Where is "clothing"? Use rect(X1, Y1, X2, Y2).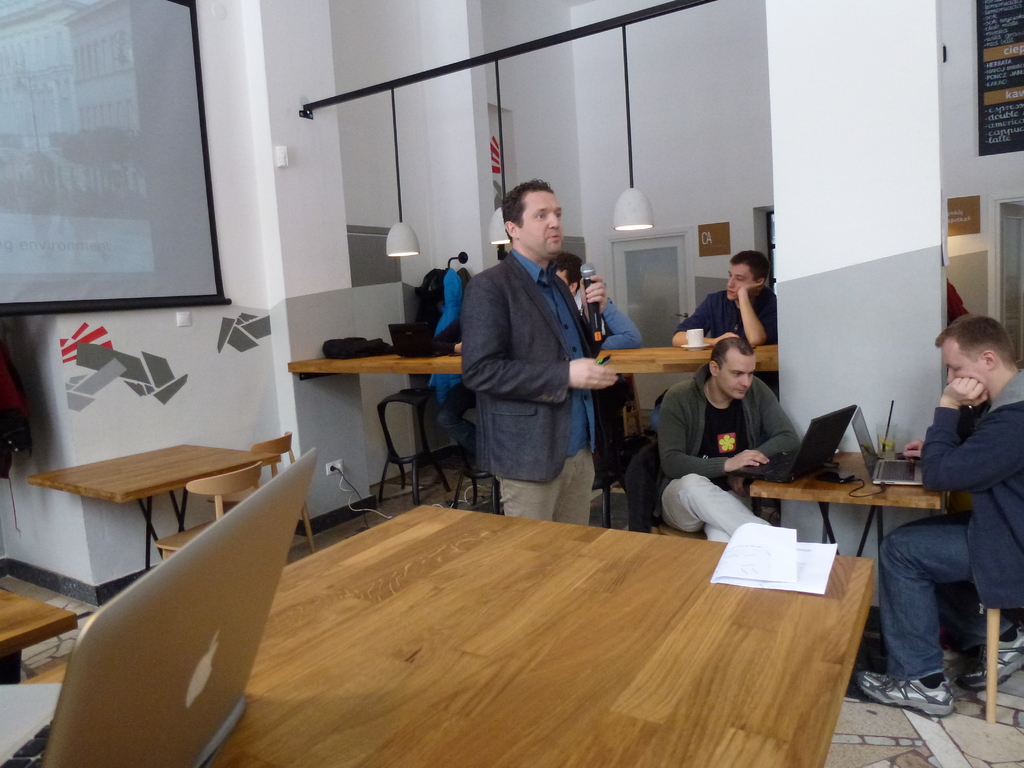
rect(650, 285, 782, 433).
